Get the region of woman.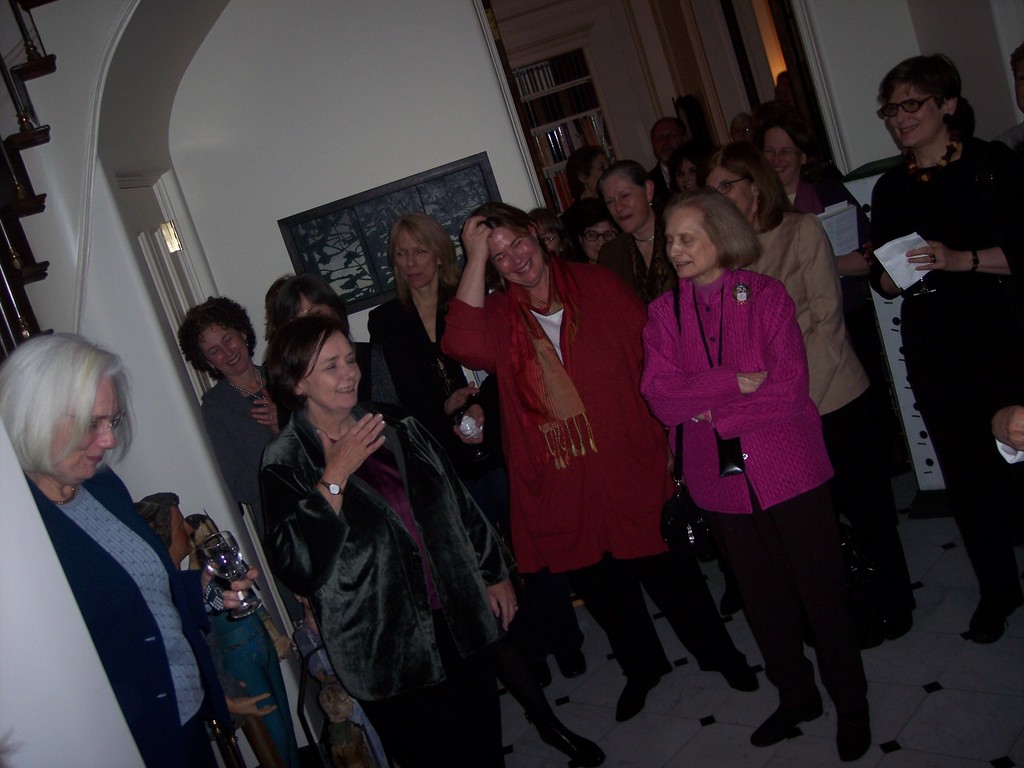
[600, 148, 689, 301].
